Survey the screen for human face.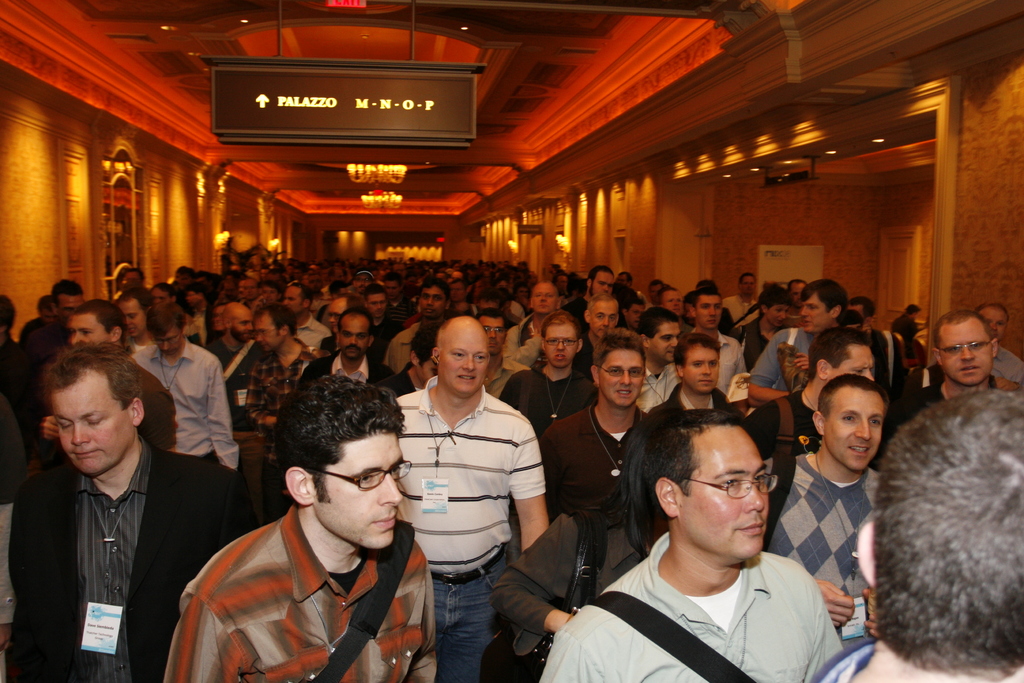
Survey found: bbox=(824, 384, 881, 475).
